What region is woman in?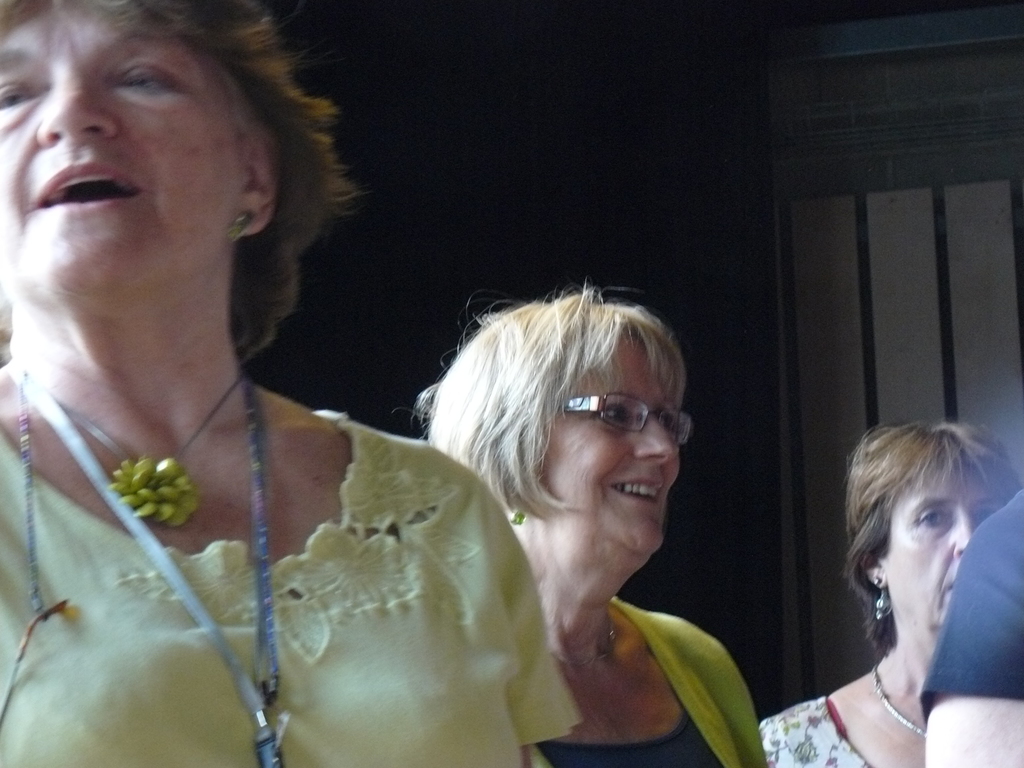
{"left": 755, "top": 423, "right": 1018, "bottom": 767}.
